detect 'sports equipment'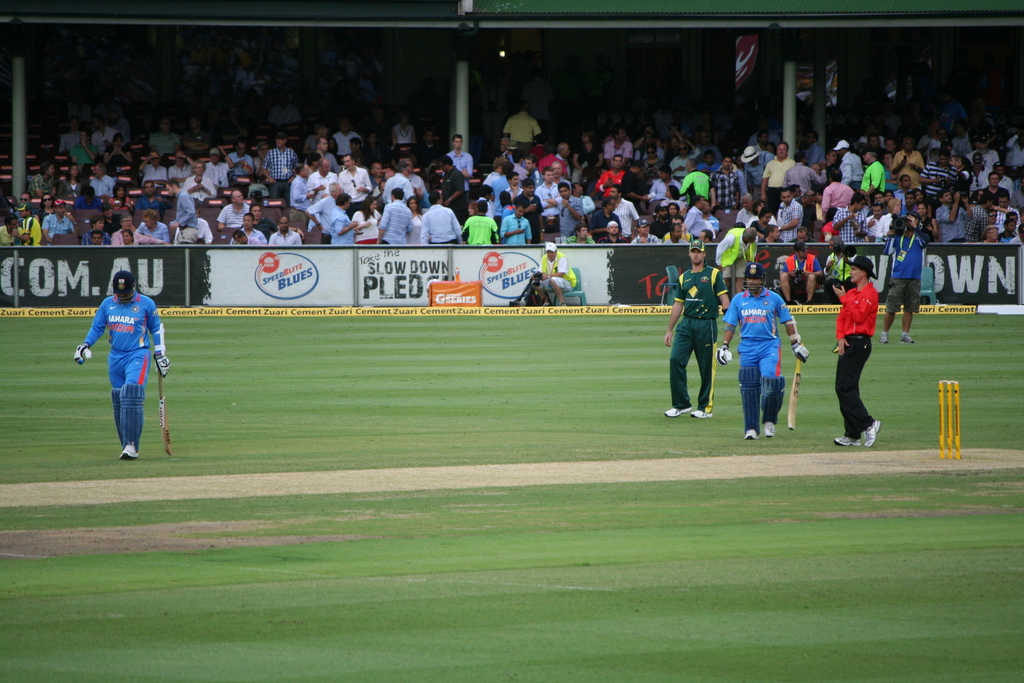
bbox=(939, 379, 959, 458)
